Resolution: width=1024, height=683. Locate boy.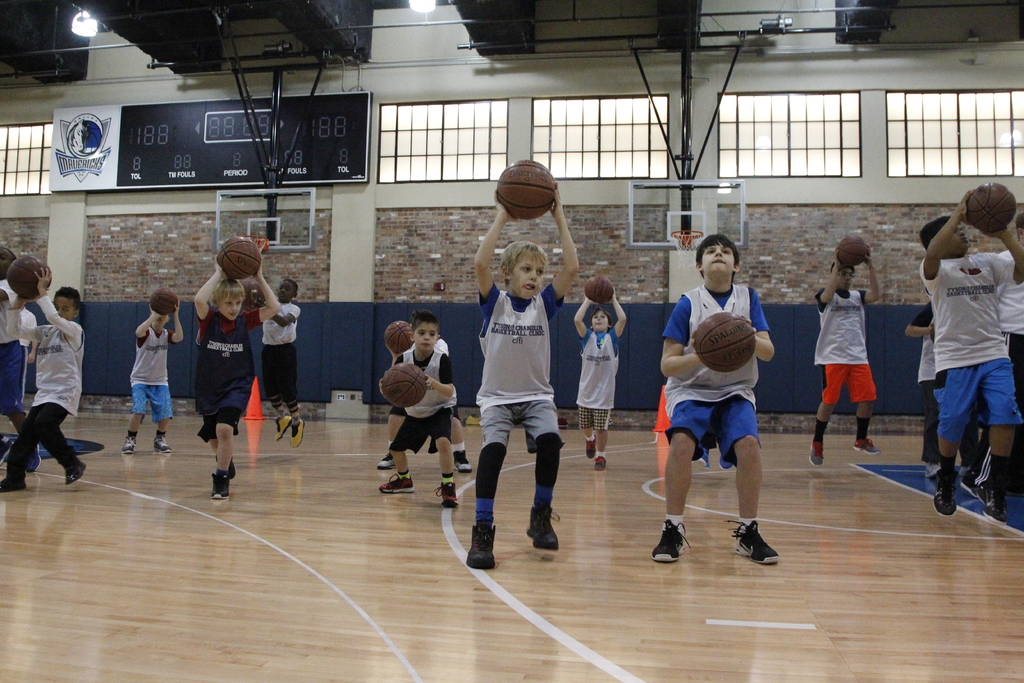
rect(644, 251, 797, 567).
